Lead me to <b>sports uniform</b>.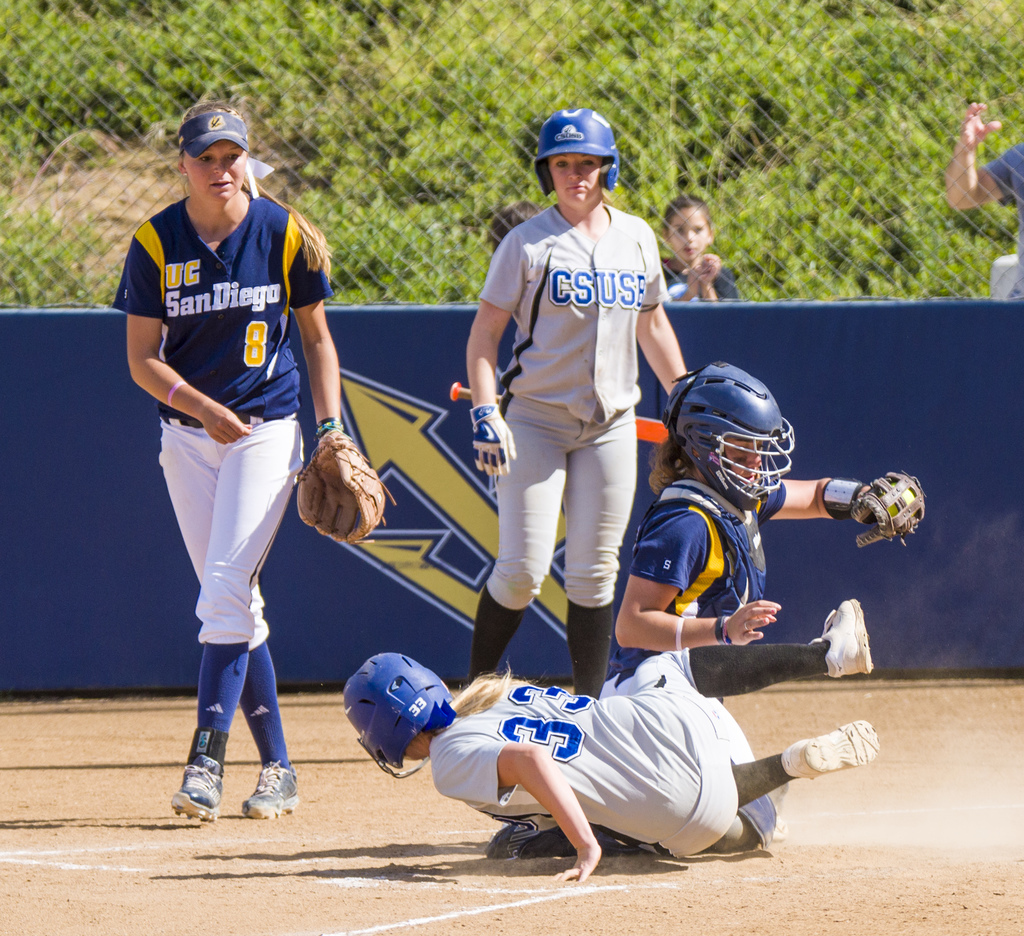
Lead to Rect(483, 203, 673, 427).
